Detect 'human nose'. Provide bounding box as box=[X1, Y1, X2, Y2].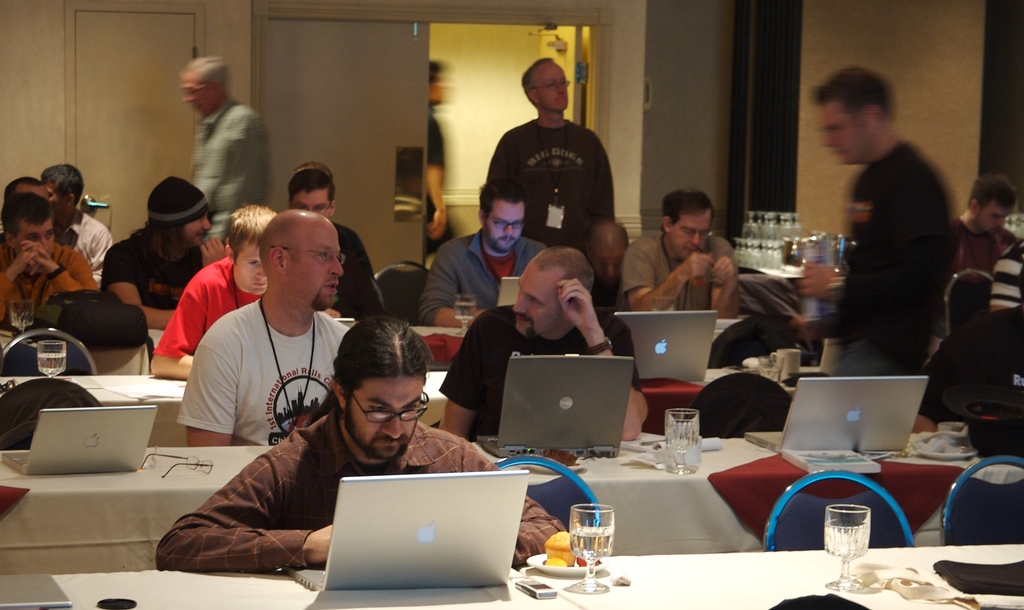
box=[255, 271, 267, 280].
